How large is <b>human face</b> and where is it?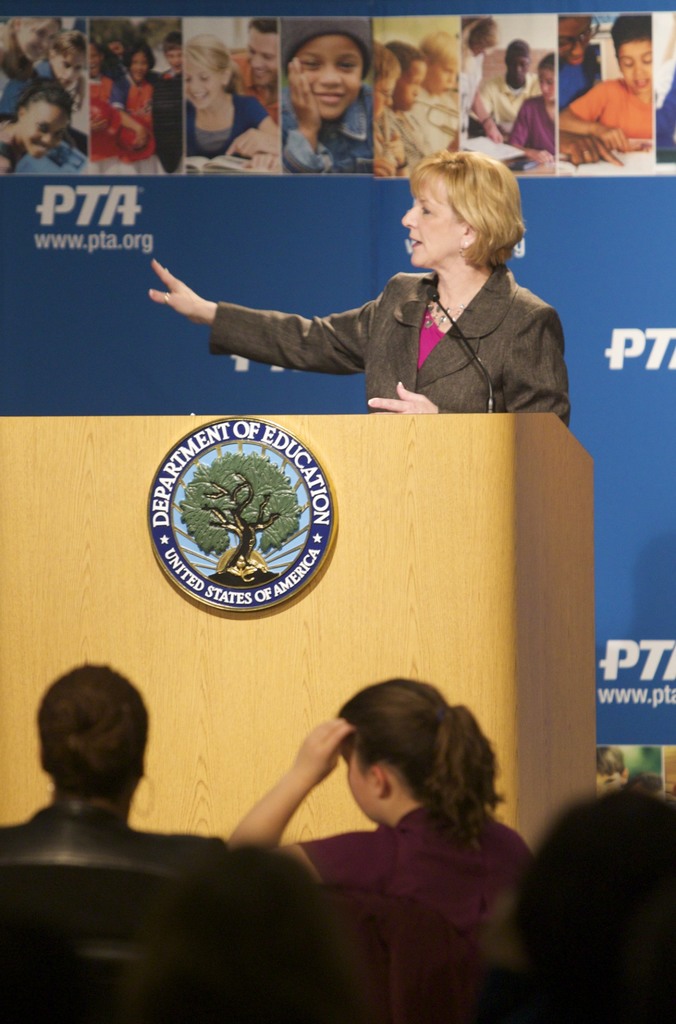
Bounding box: bbox(296, 36, 359, 120).
